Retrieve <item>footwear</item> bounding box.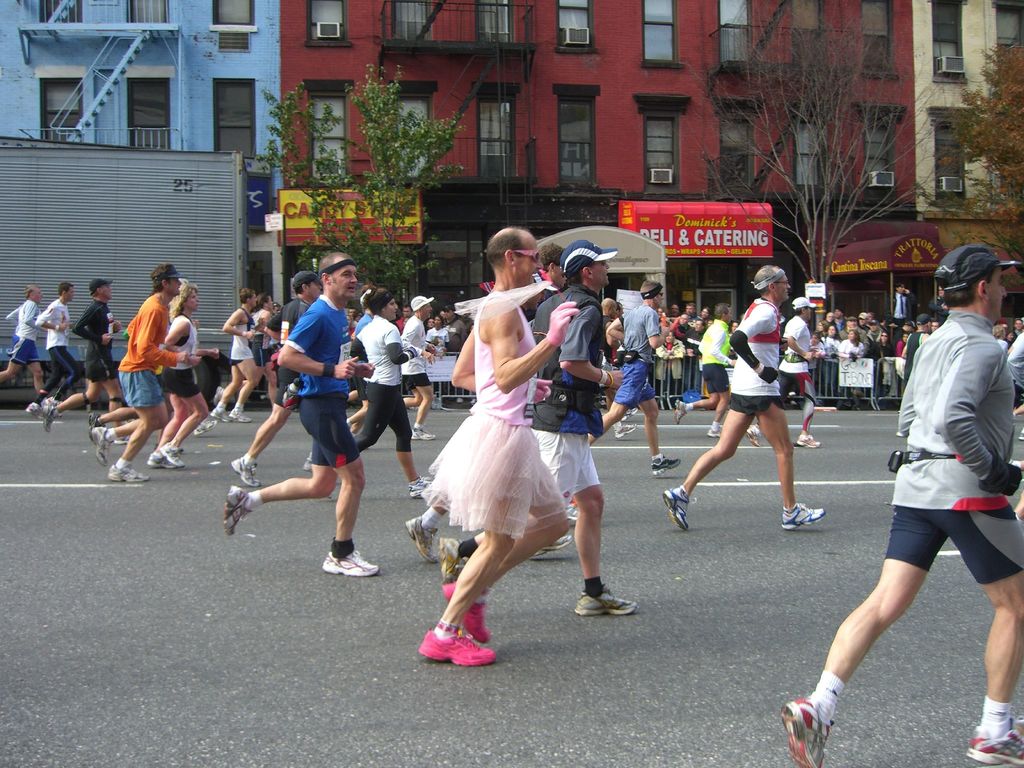
Bounding box: detection(228, 454, 257, 491).
